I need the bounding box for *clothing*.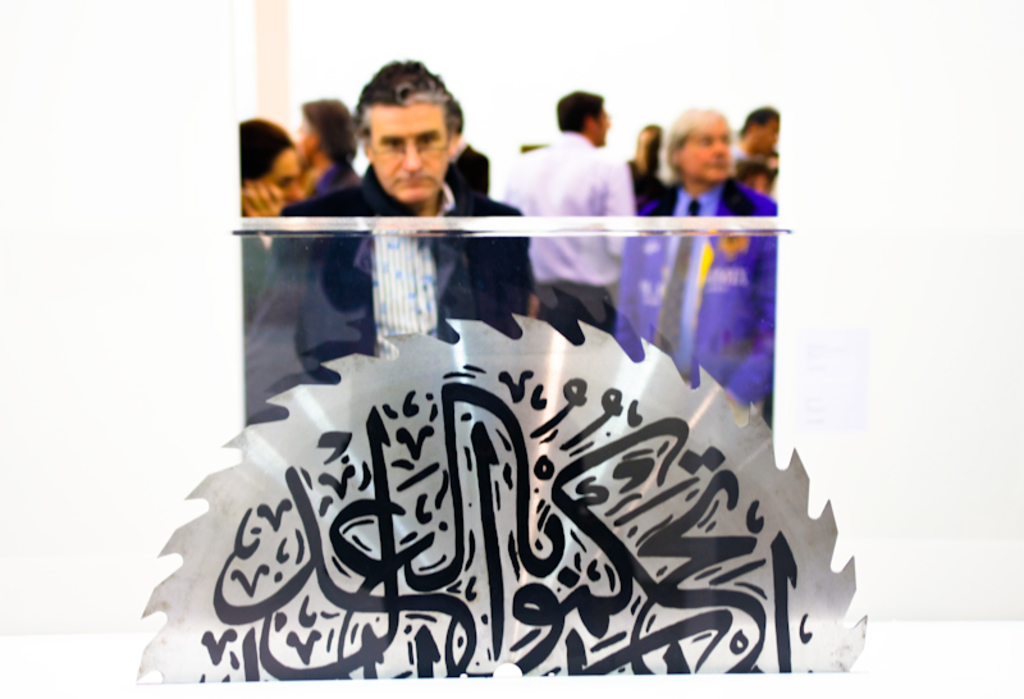
Here it is: 621/181/773/440.
